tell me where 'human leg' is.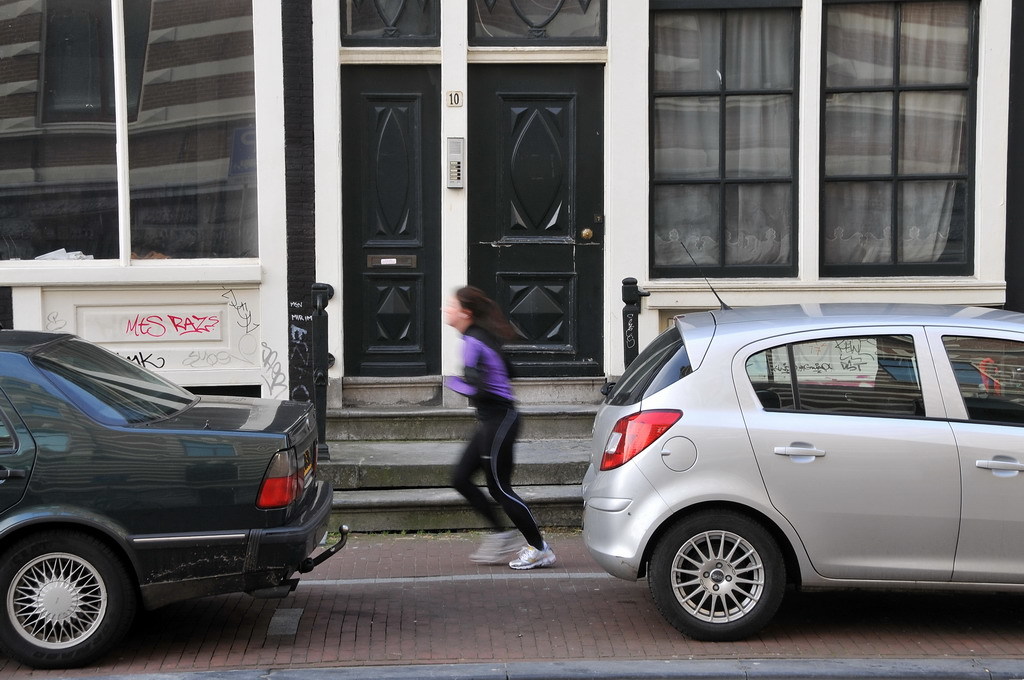
'human leg' is at Rect(446, 412, 529, 567).
